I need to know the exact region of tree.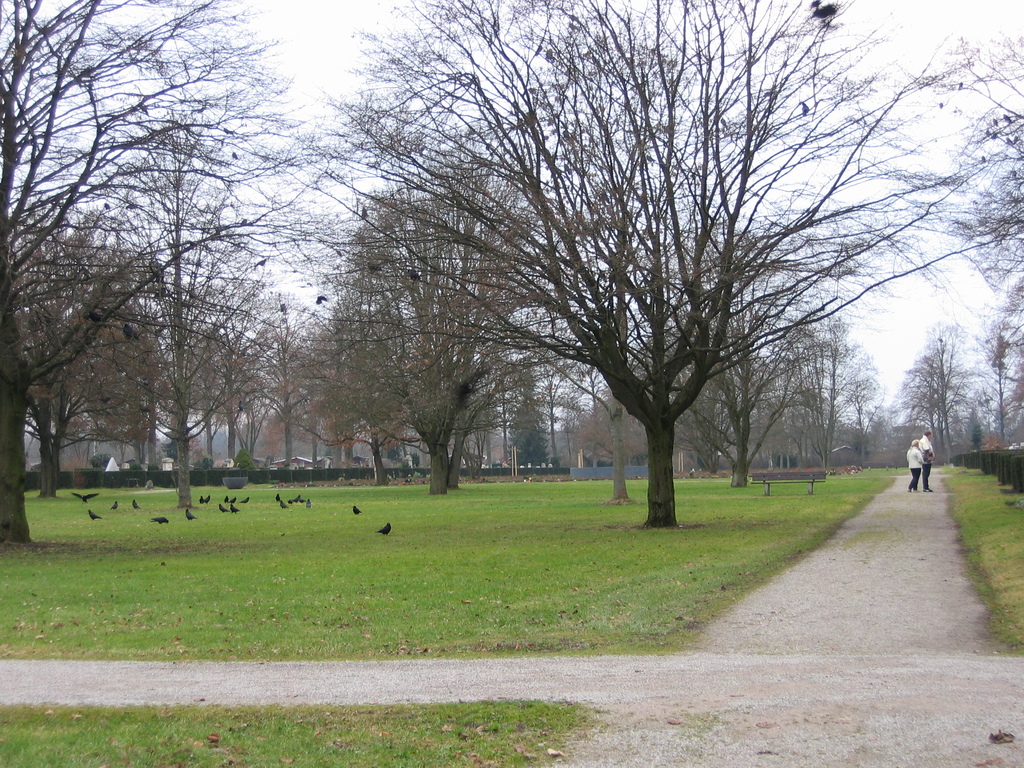
Region: (891,317,991,471).
